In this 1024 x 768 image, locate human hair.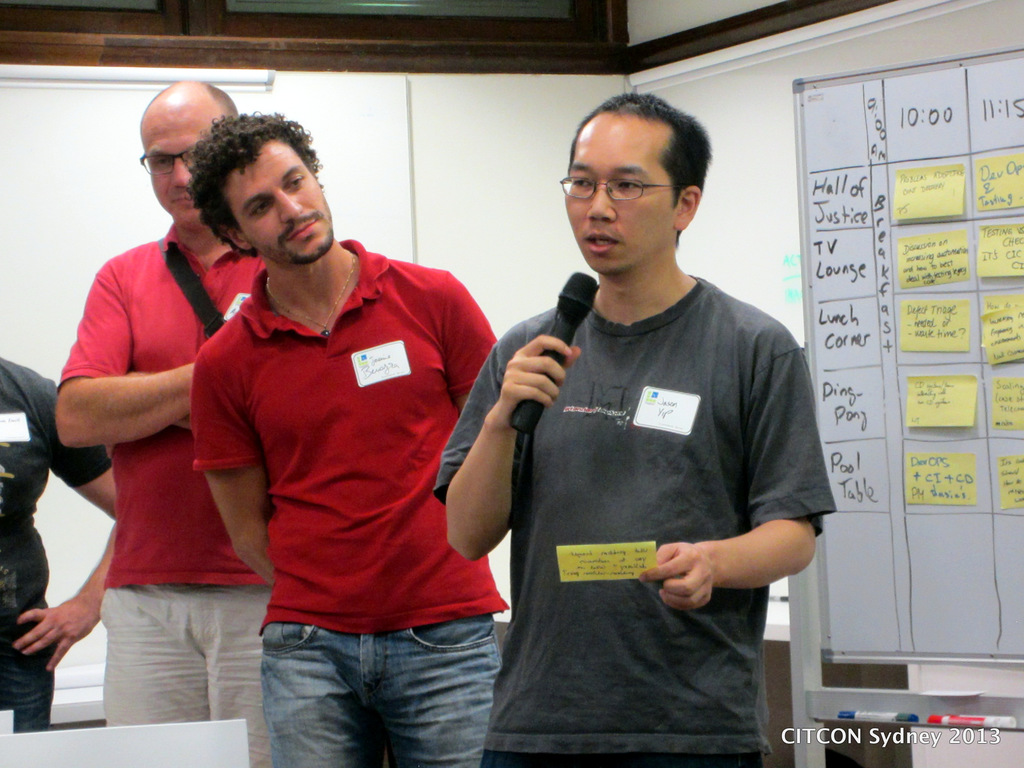
Bounding box: bbox=(563, 90, 711, 251).
